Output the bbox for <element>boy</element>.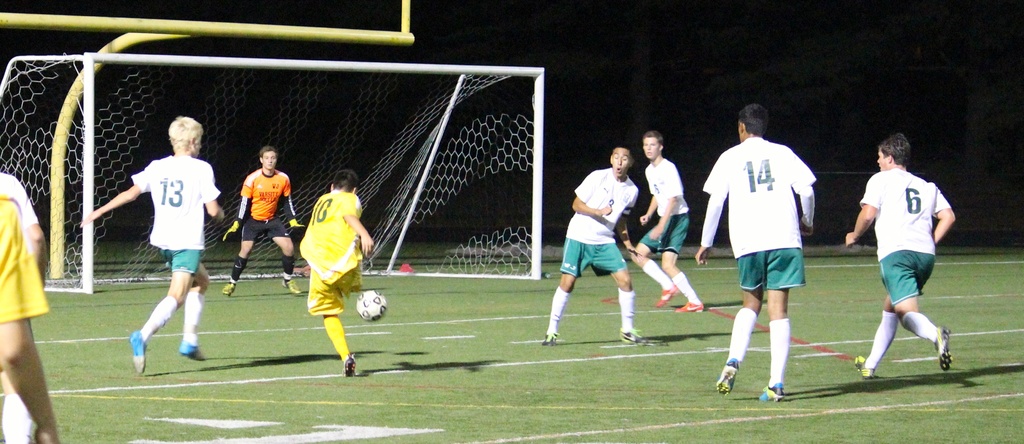
Rect(541, 144, 648, 346).
